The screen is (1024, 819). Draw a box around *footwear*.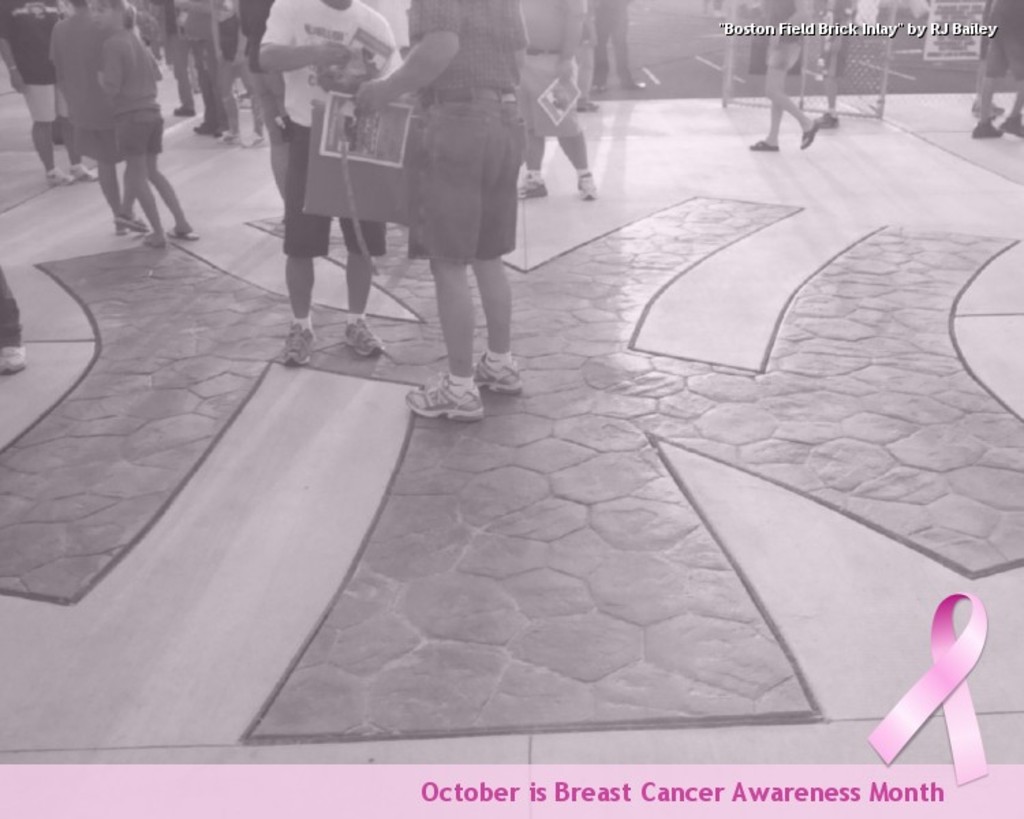
(70, 165, 96, 183).
